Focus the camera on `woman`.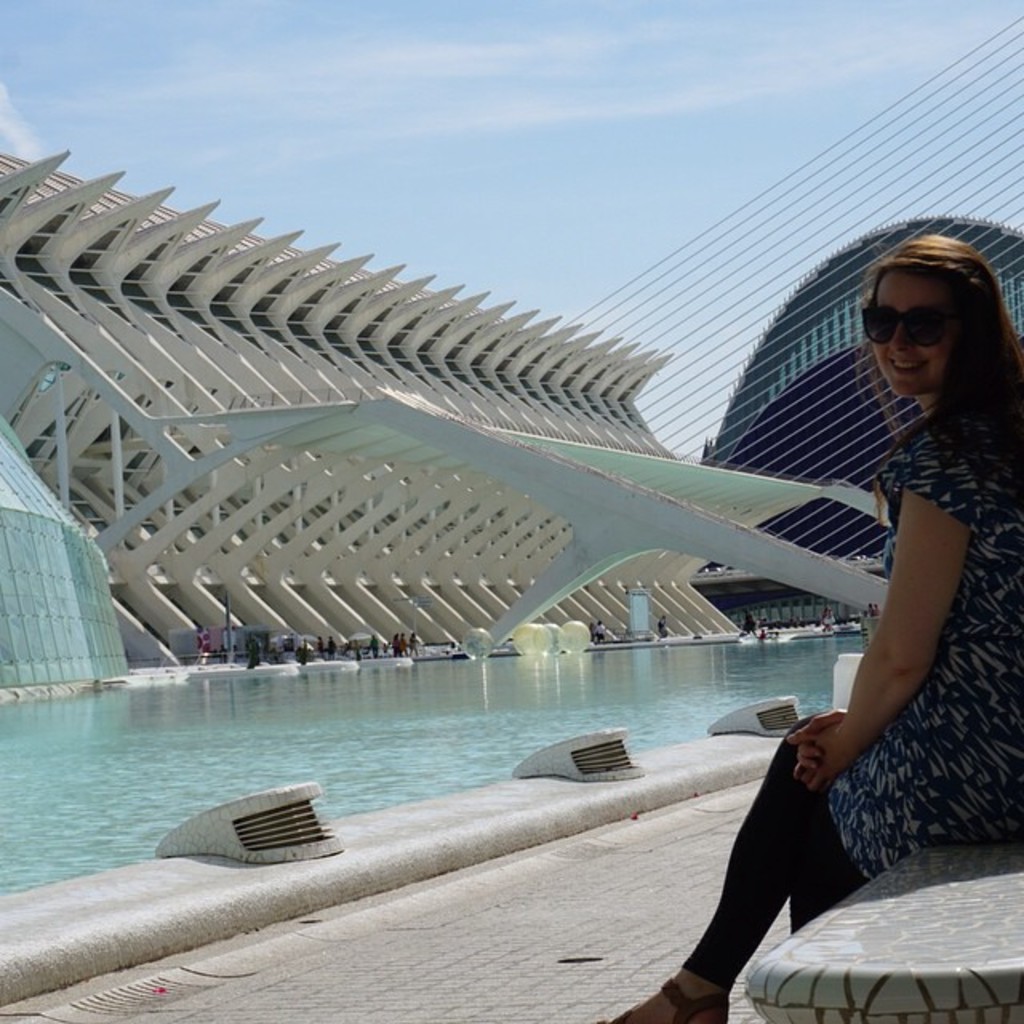
Focus region: bbox=[595, 237, 1022, 1022].
